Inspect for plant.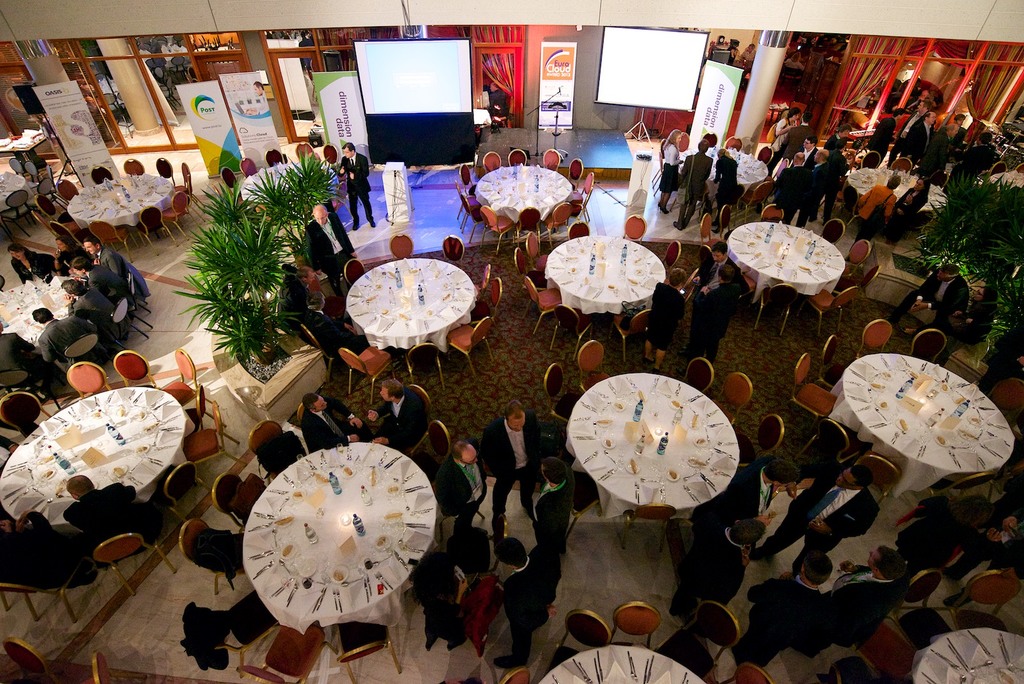
Inspection: {"x1": 169, "y1": 272, "x2": 323, "y2": 394}.
